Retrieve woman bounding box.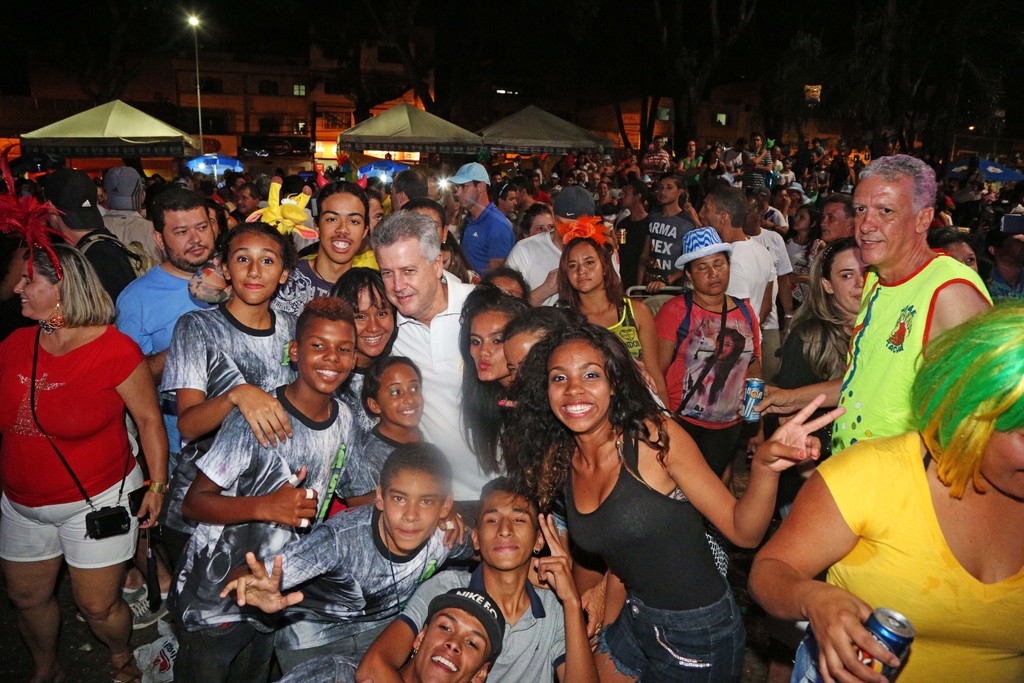
Bounding box: x1=747 y1=305 x2=1023 y2=682.
